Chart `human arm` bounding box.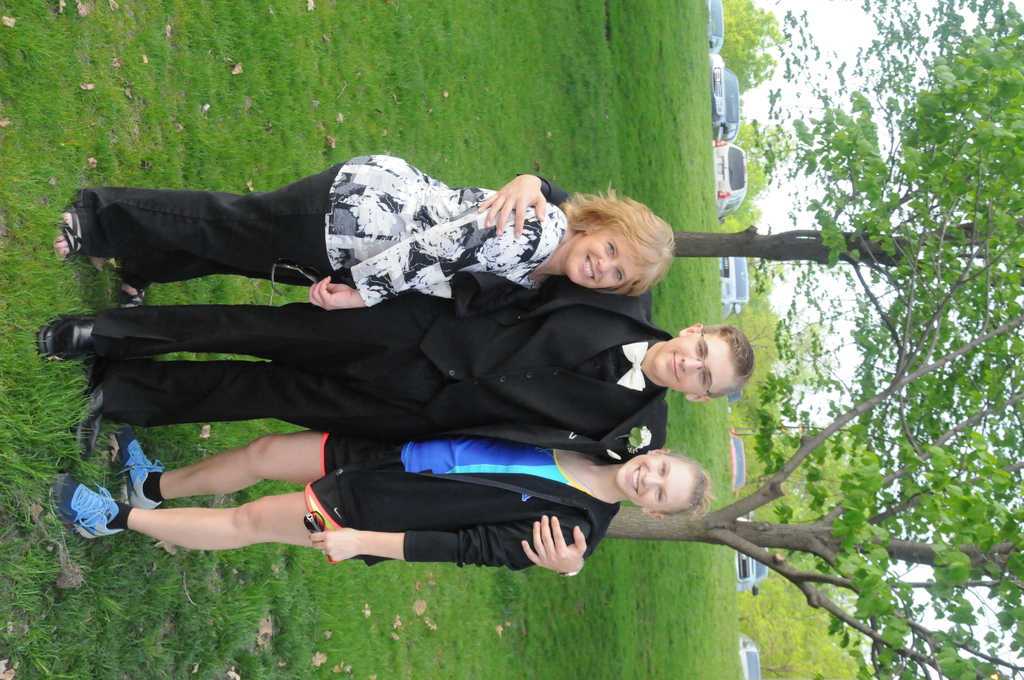
Charted: 309, 206, 538, 311.
